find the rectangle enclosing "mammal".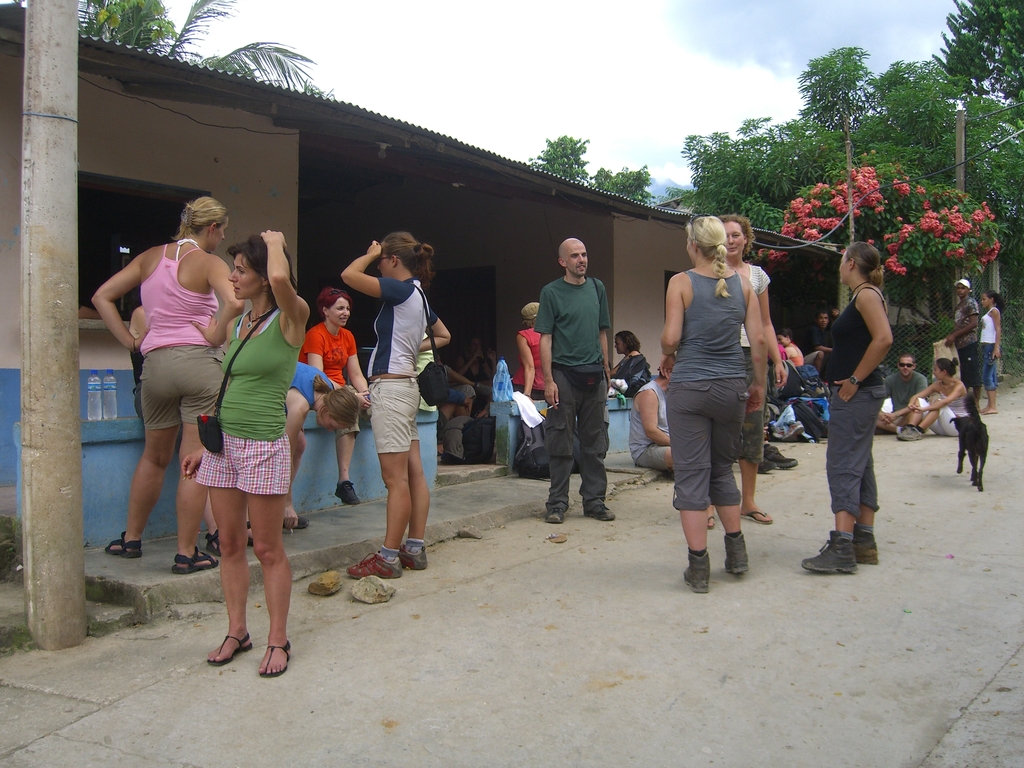
BBox(353, 205, 443, 595).
